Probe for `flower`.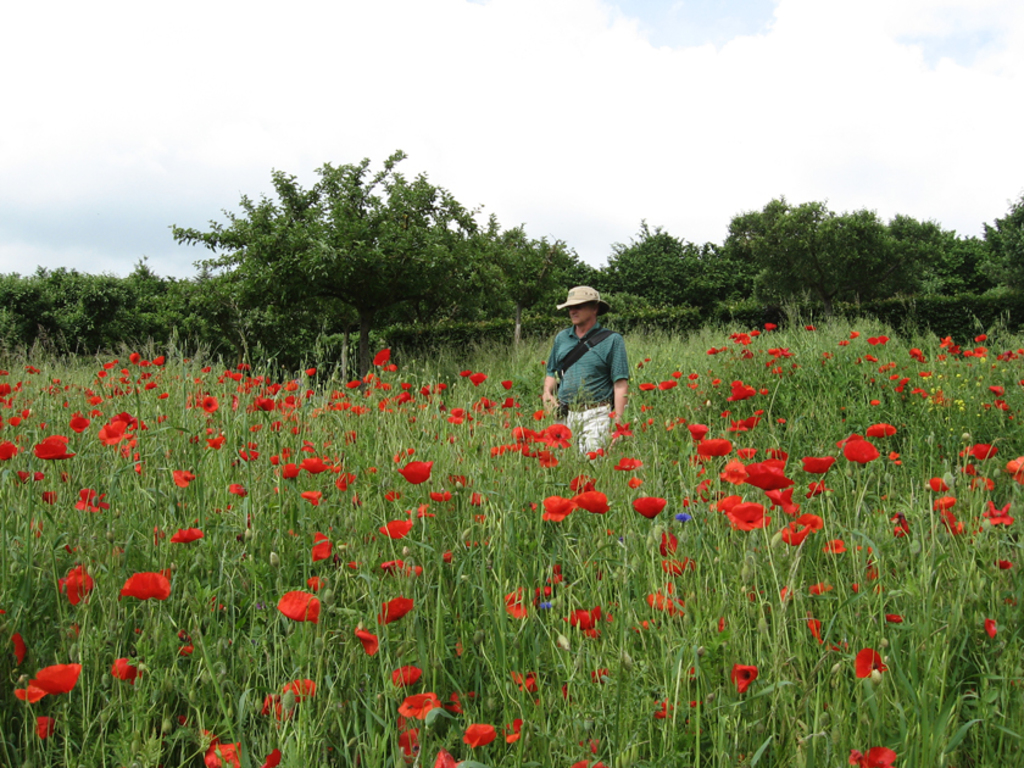
Probe result: x1=397 y1=696 x2=432 y2=718.
